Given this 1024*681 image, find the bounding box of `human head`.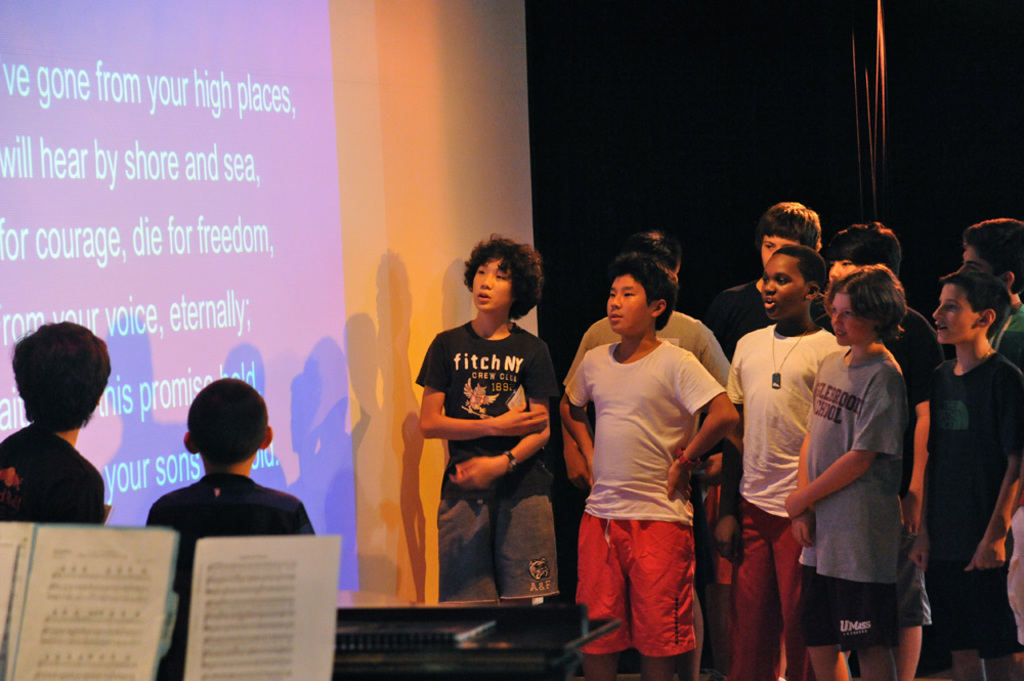
[left=12, top=320, right=111, bottom=433].
